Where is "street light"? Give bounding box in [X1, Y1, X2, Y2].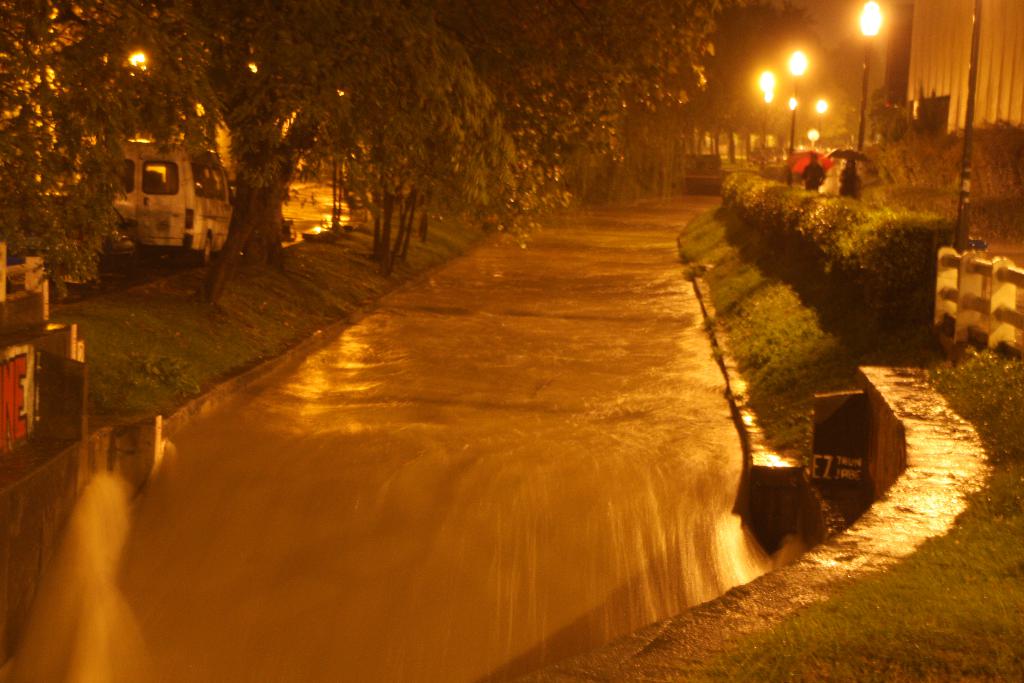
[753, 70, 776, 166].
